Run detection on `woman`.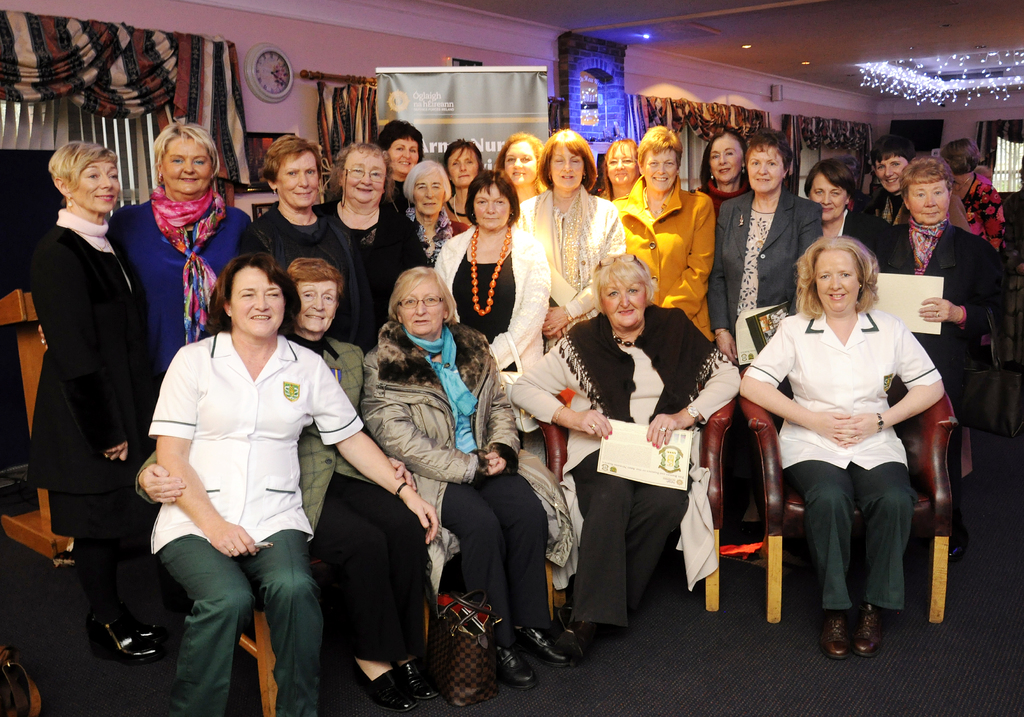
Result: {"x1": 522, "y1": 132, "x2": 623, "y2": 377}.
